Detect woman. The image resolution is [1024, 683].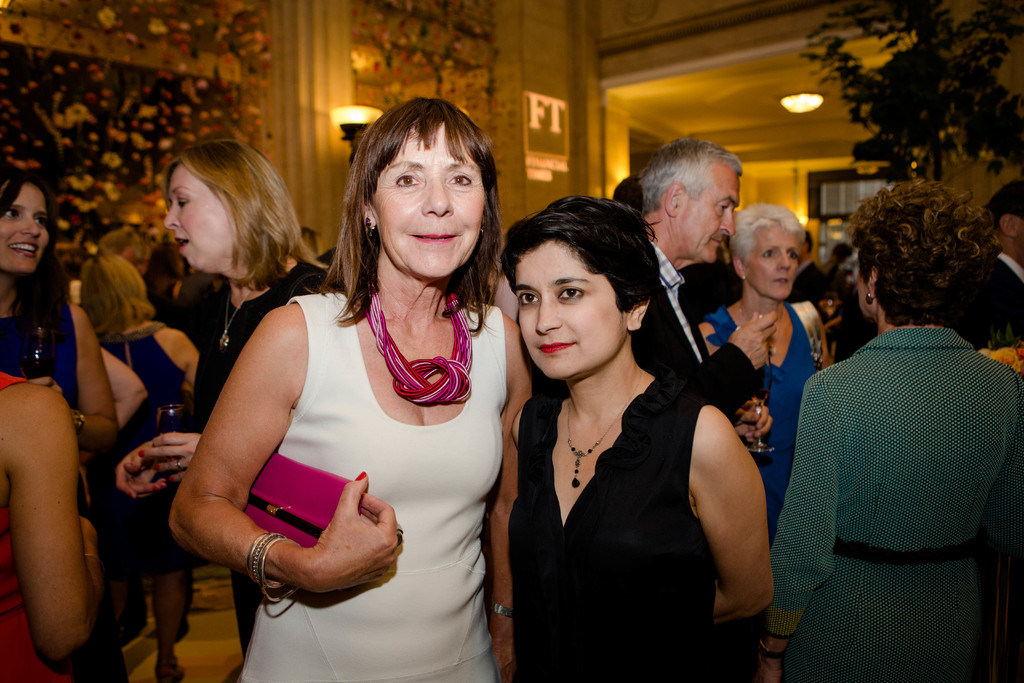
[0, 365, 130, 682].
